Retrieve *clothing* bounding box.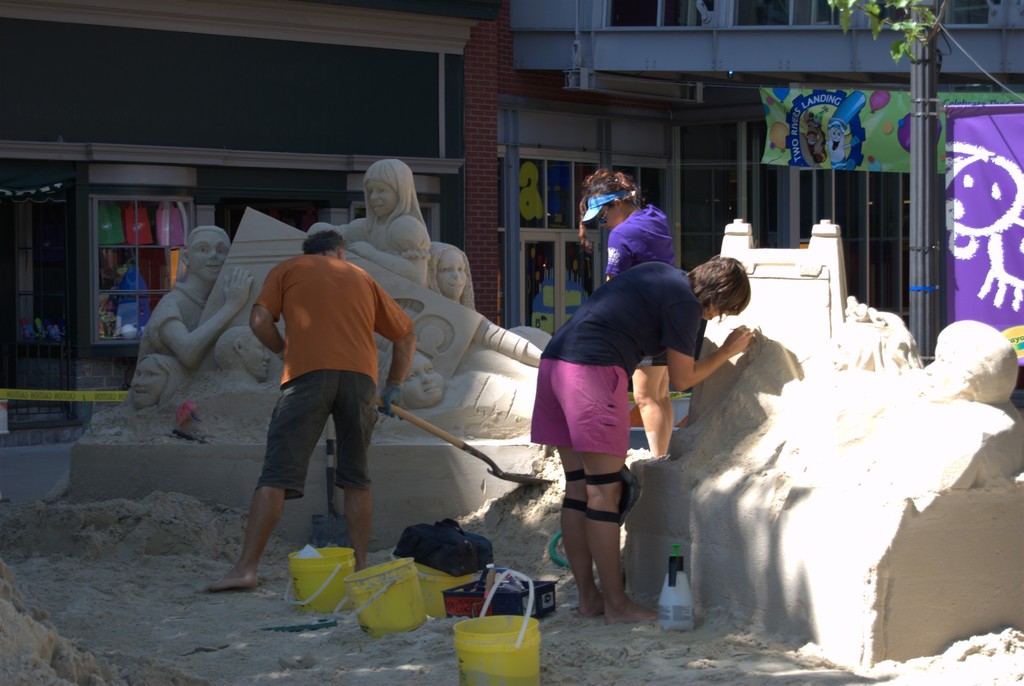
Bounding box: [left=250, top=253, right=414, bottom=505].
